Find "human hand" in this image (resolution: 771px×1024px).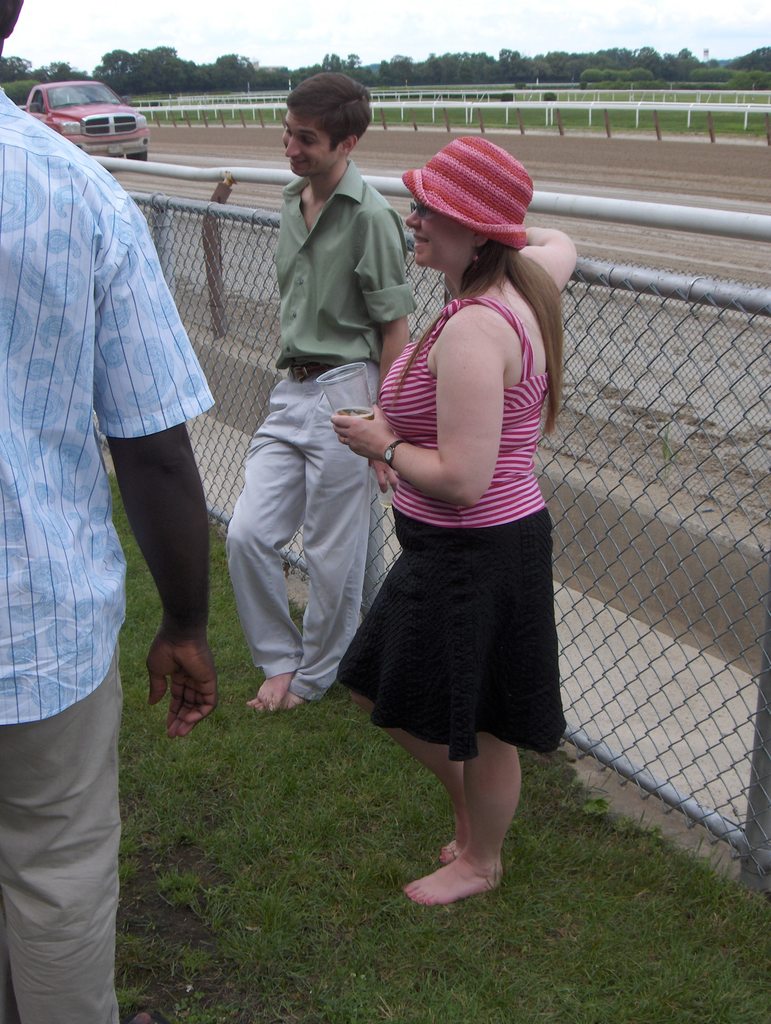
133 633 210 727.
